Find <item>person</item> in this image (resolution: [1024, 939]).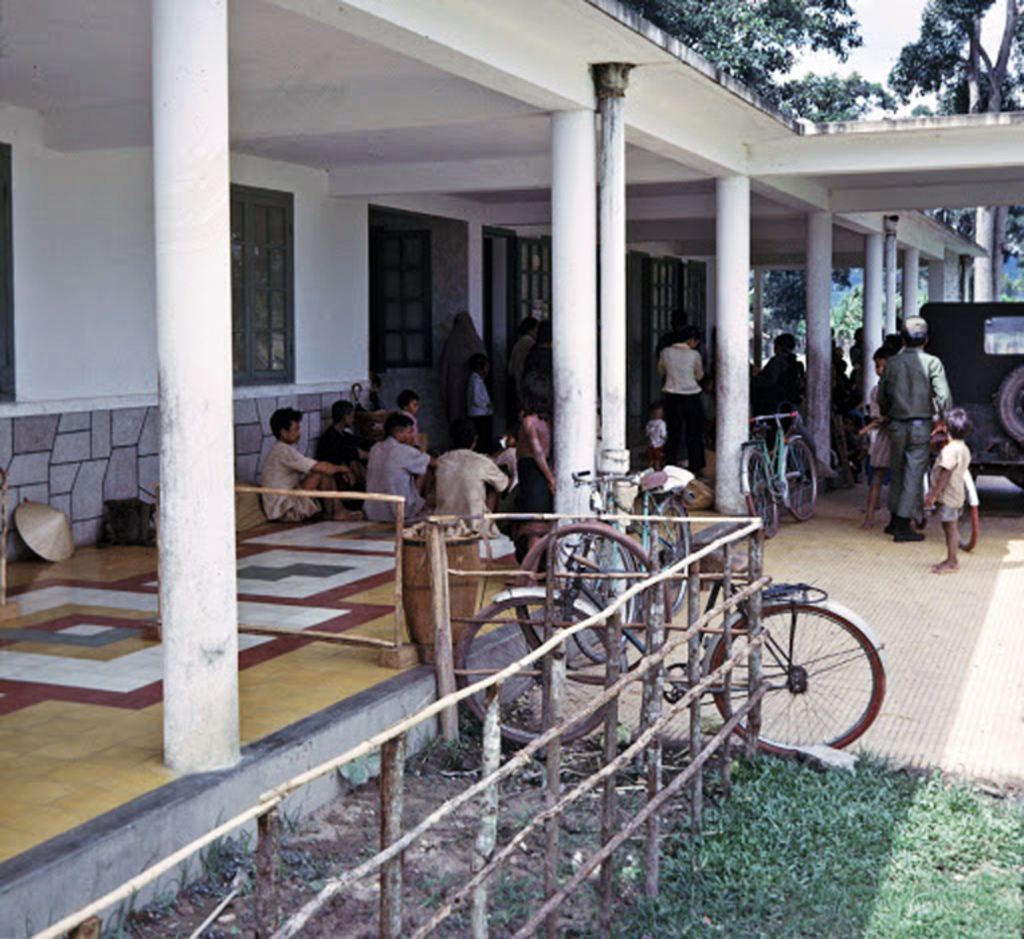
(left=746, top=330, right=811, bottom=444).
